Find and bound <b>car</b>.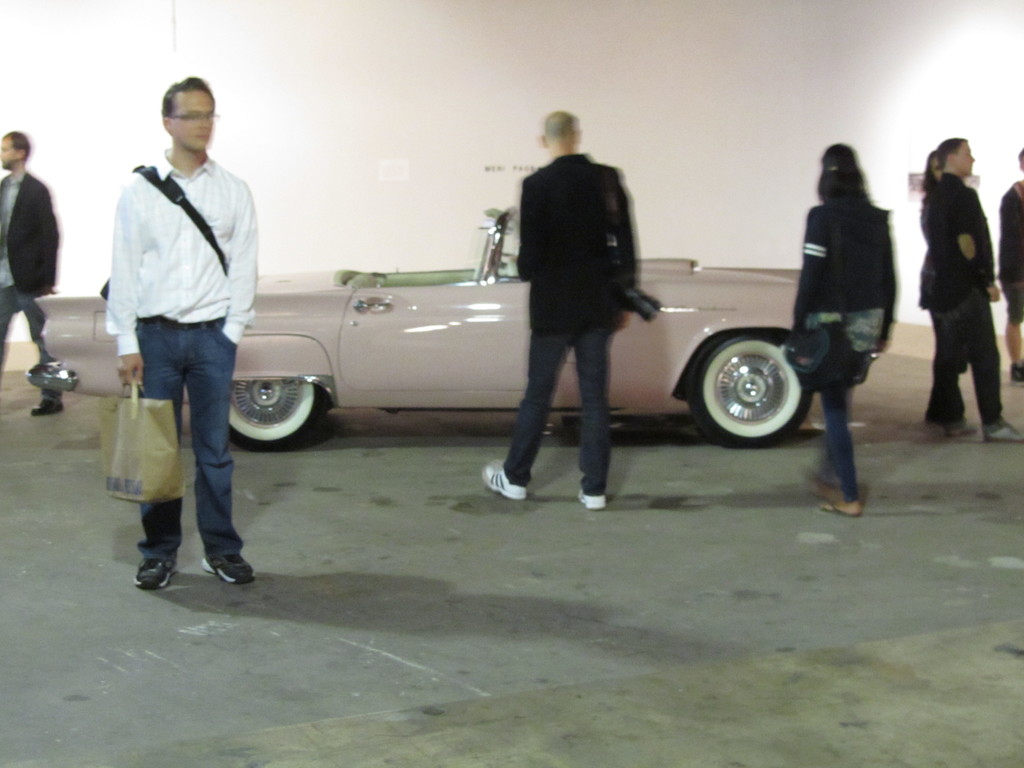
Bound: bbox(201, 192, 818, 460).
